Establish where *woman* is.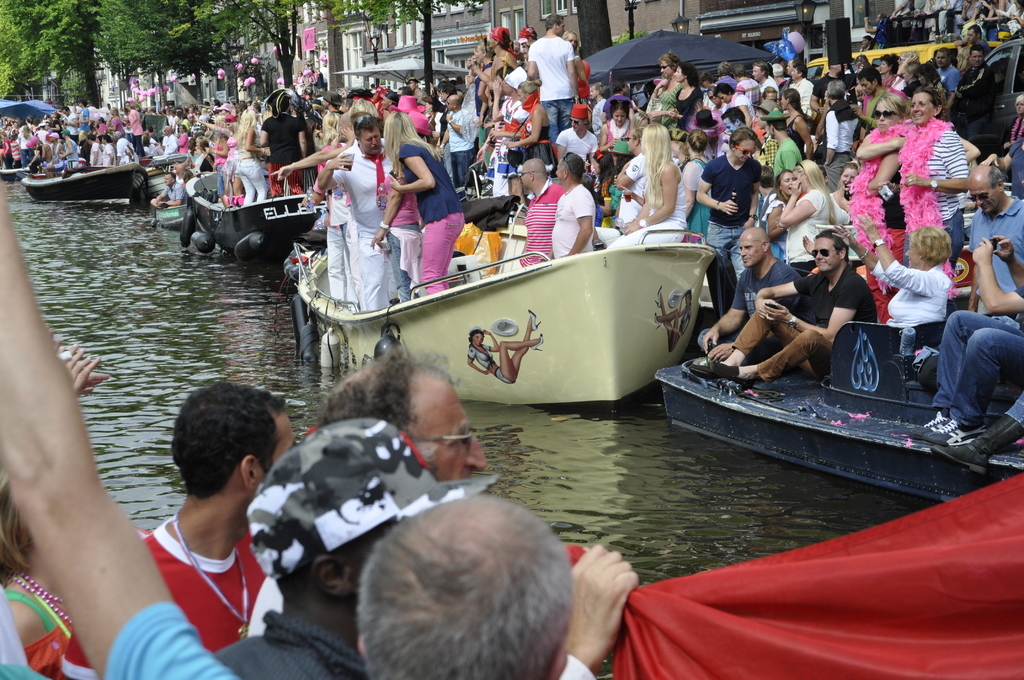
Established at bbox=[668, 61, 703, 128].
